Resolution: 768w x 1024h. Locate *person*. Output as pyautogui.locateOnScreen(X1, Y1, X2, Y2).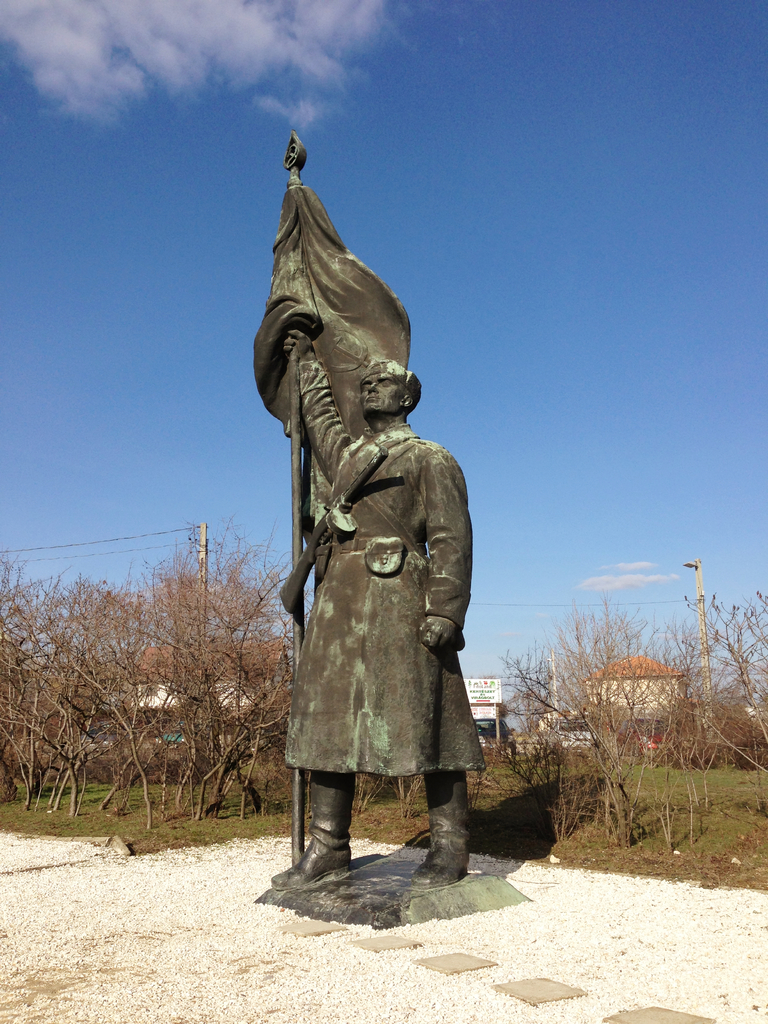
pyautogui.locateOnScreen(276, 328, 468, 895).
